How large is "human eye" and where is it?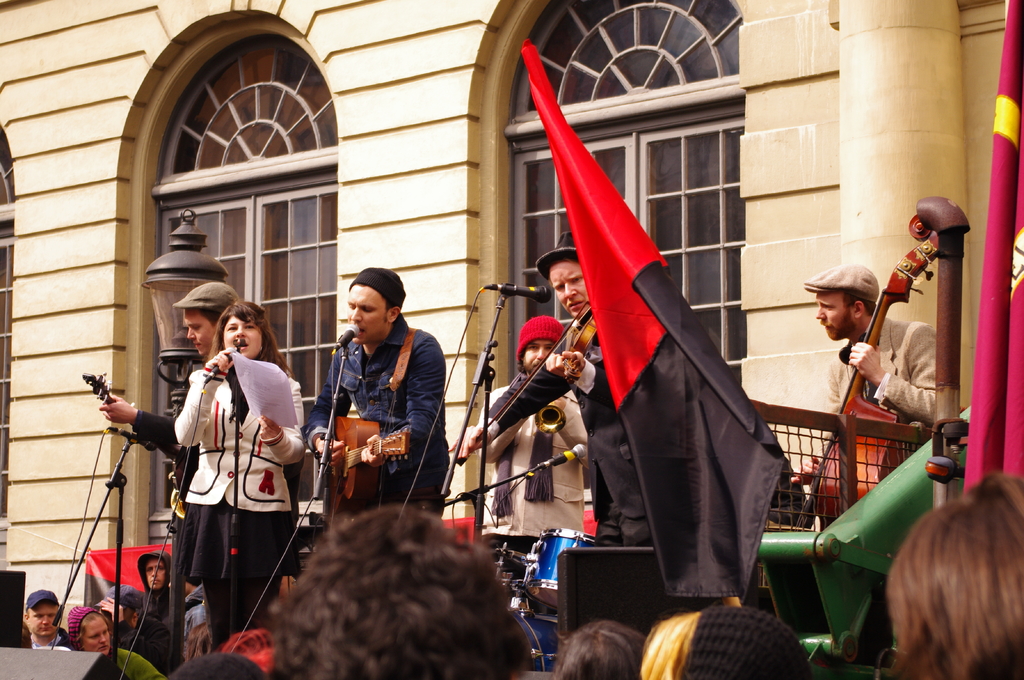
Bounding box: 147:567:151:571.
